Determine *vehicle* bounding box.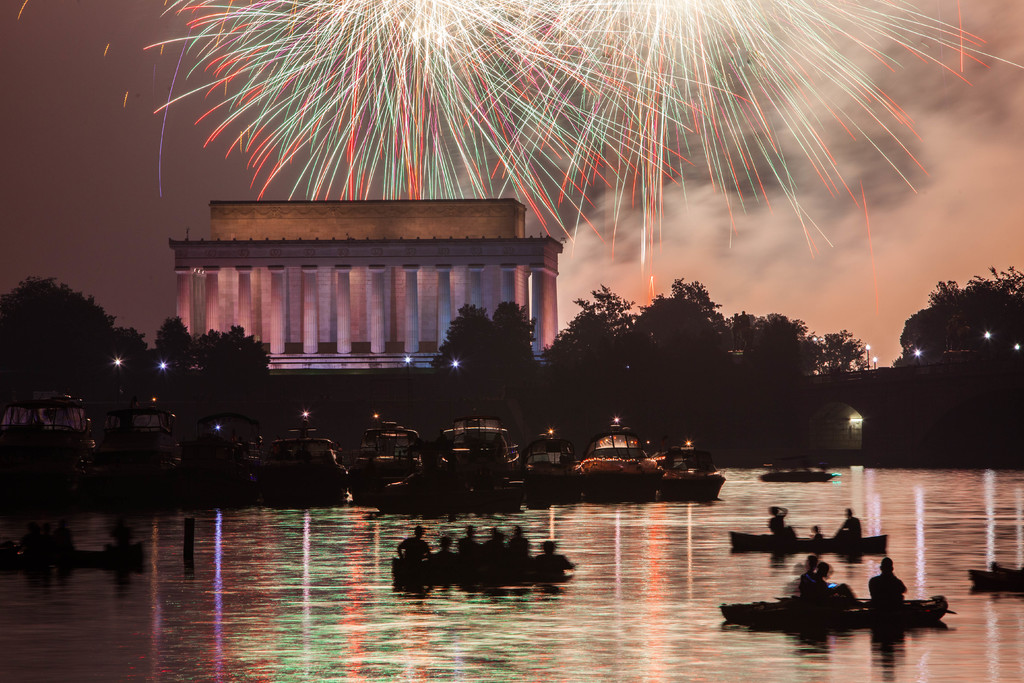
Determined: [left=524, top=425, right=579, bottom=500].
